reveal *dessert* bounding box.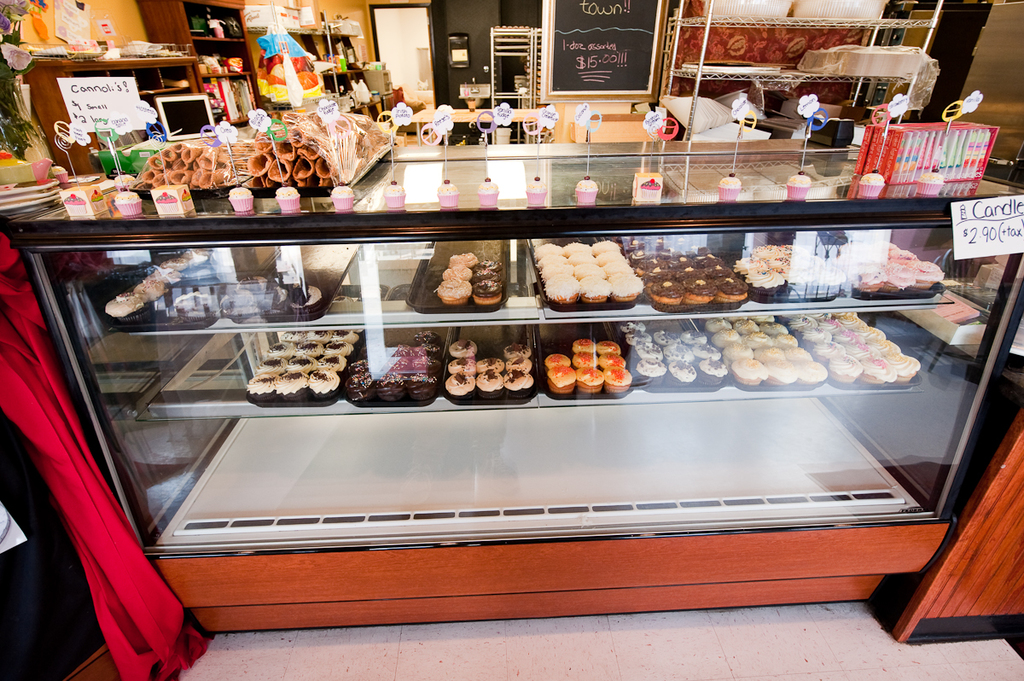
Revealed: <bbox>604, 341, 620, 355</bbox>.
